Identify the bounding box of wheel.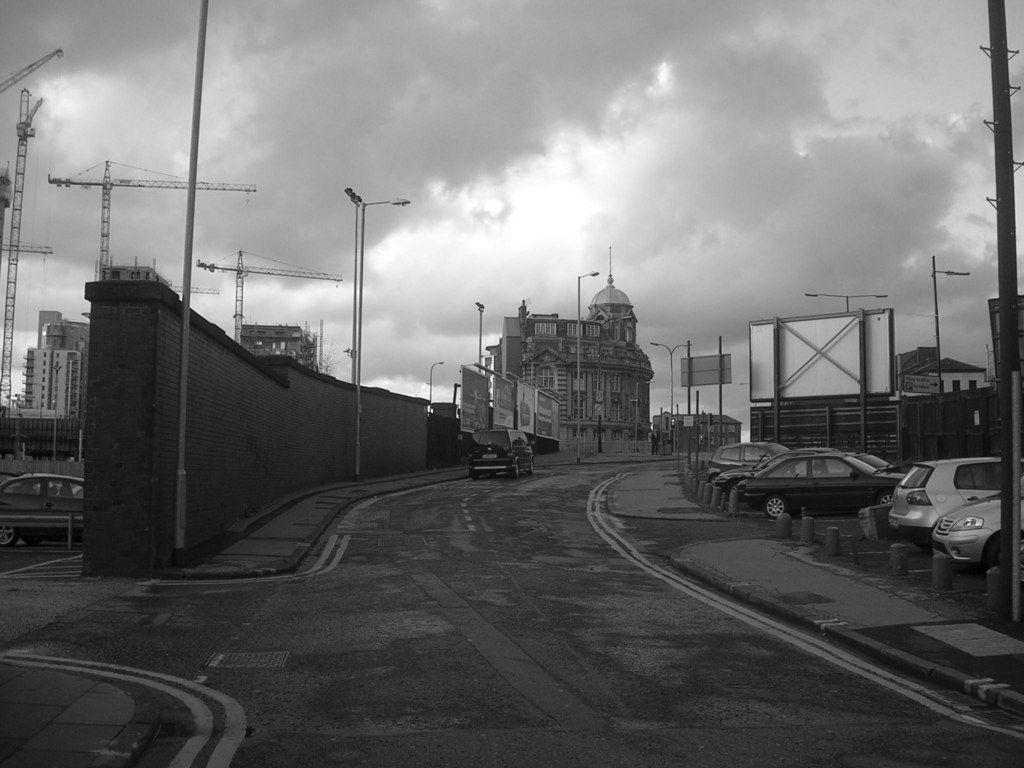
bbox=[471, 471, 479, 481].
